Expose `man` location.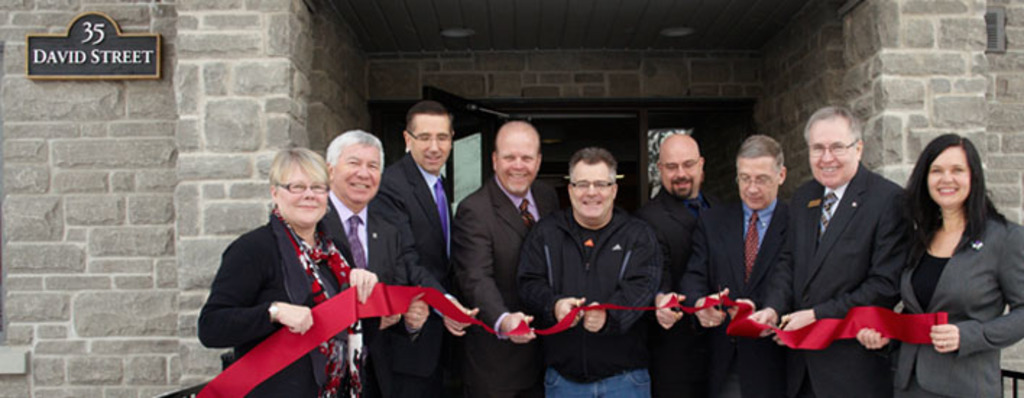
Exposed at BBox(521, 120, 675, 378).
